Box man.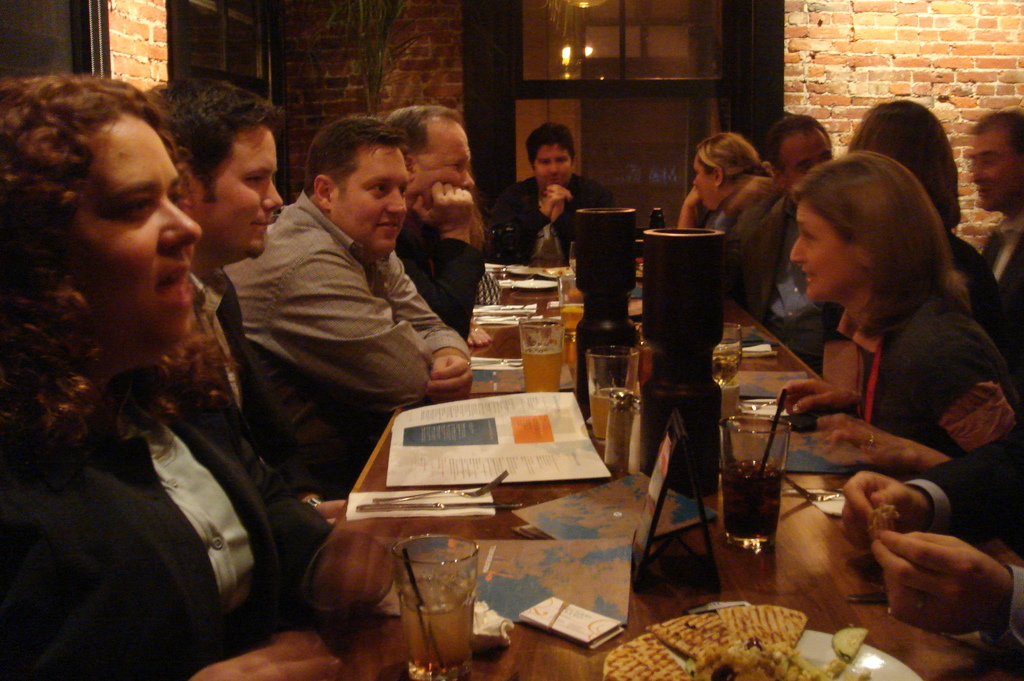
detection(487, 122, 618, 265).
